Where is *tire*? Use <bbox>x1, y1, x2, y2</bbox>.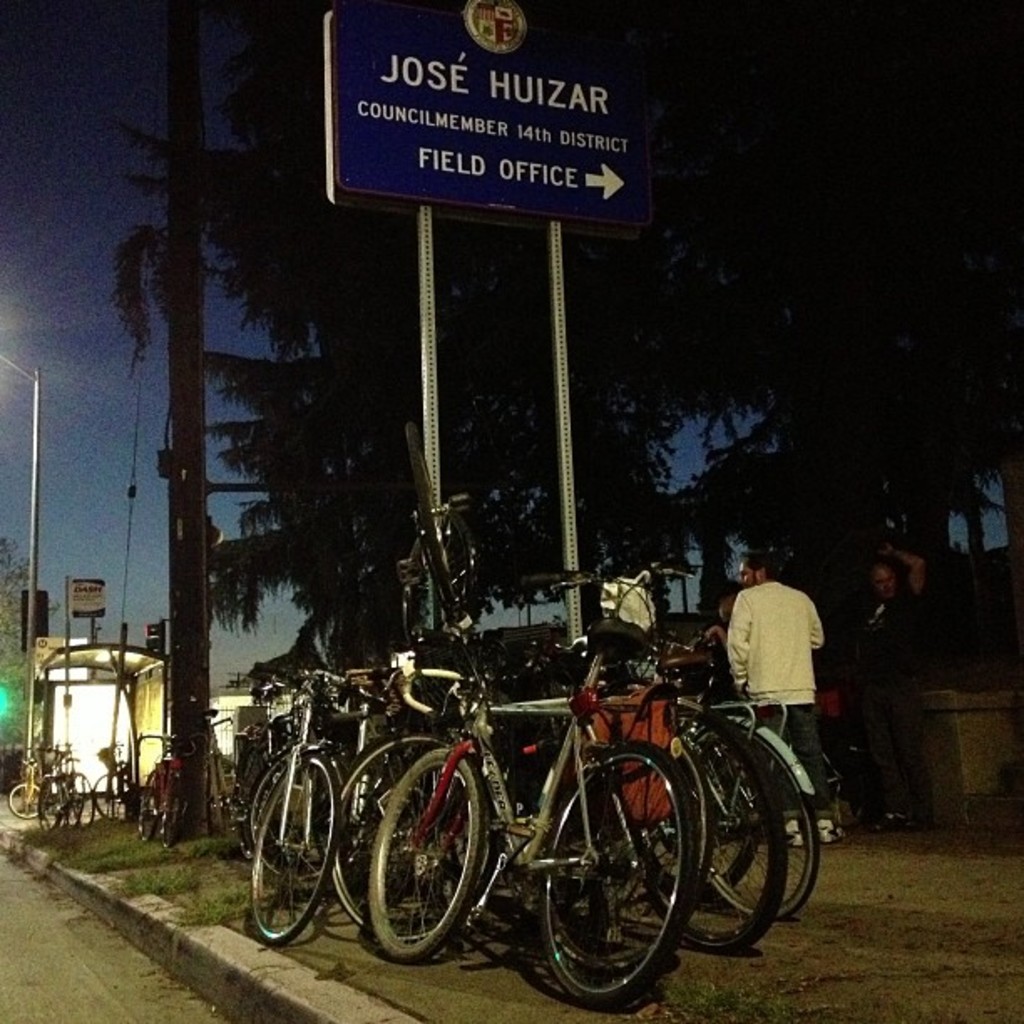
<bbox>8, 783, 38, 818</bbox>.
